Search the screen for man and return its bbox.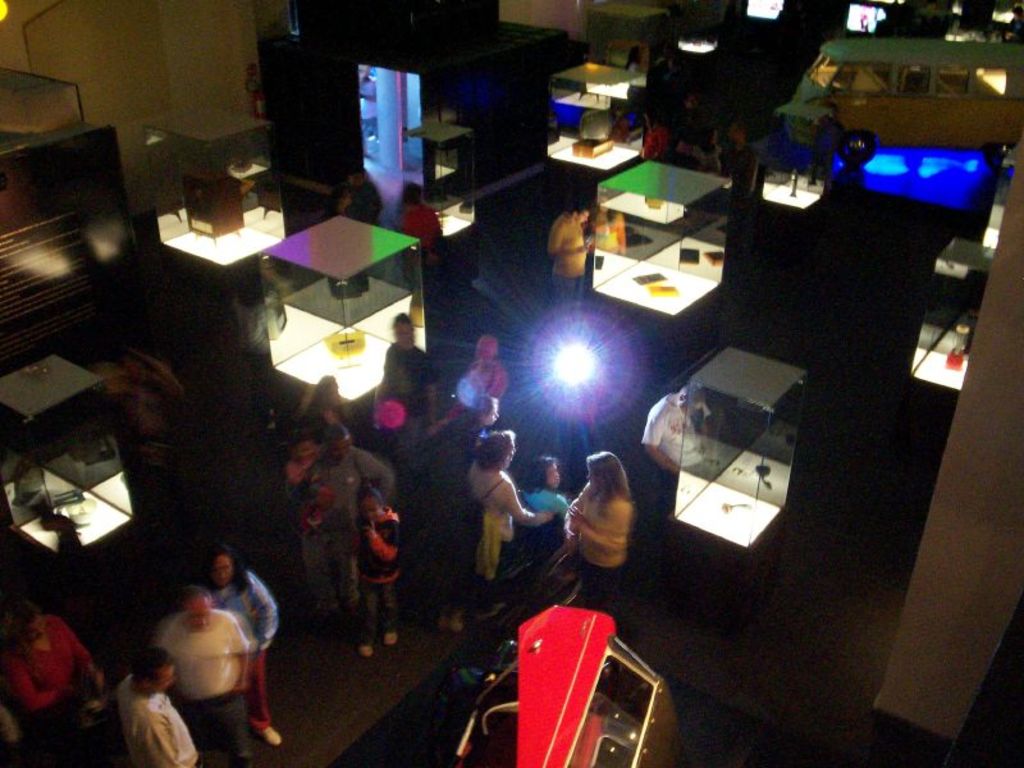
Found: [375,316,443,424].
